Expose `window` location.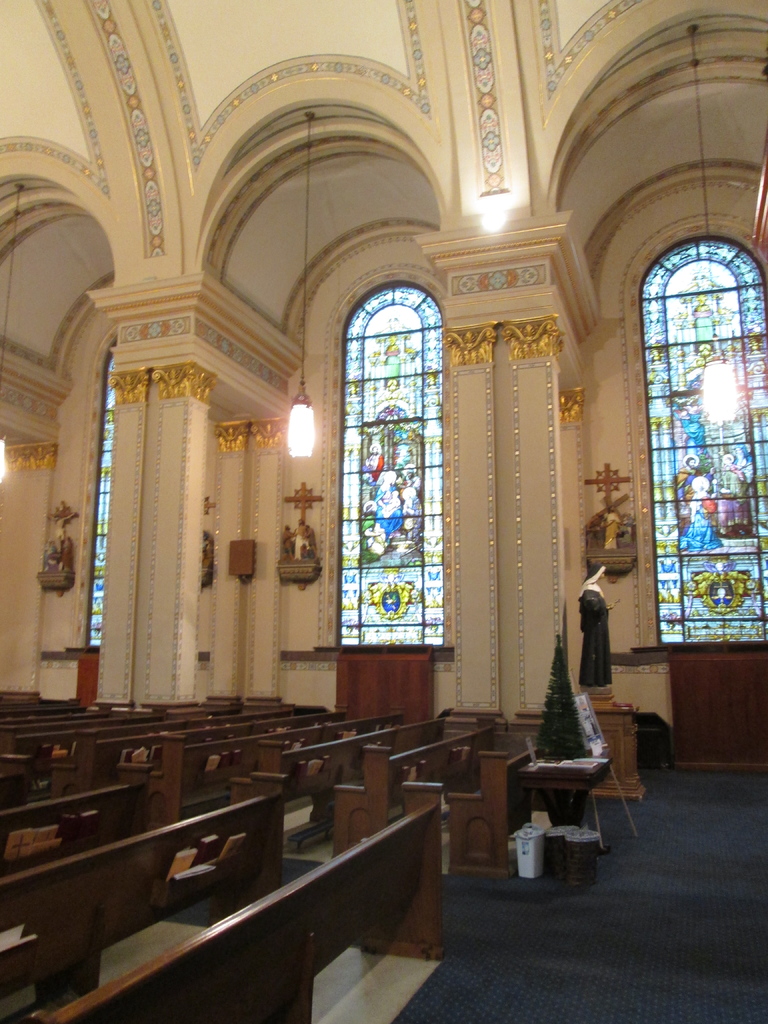
Exposed at <bbox>323, 209, 468, 682</bbox>.
